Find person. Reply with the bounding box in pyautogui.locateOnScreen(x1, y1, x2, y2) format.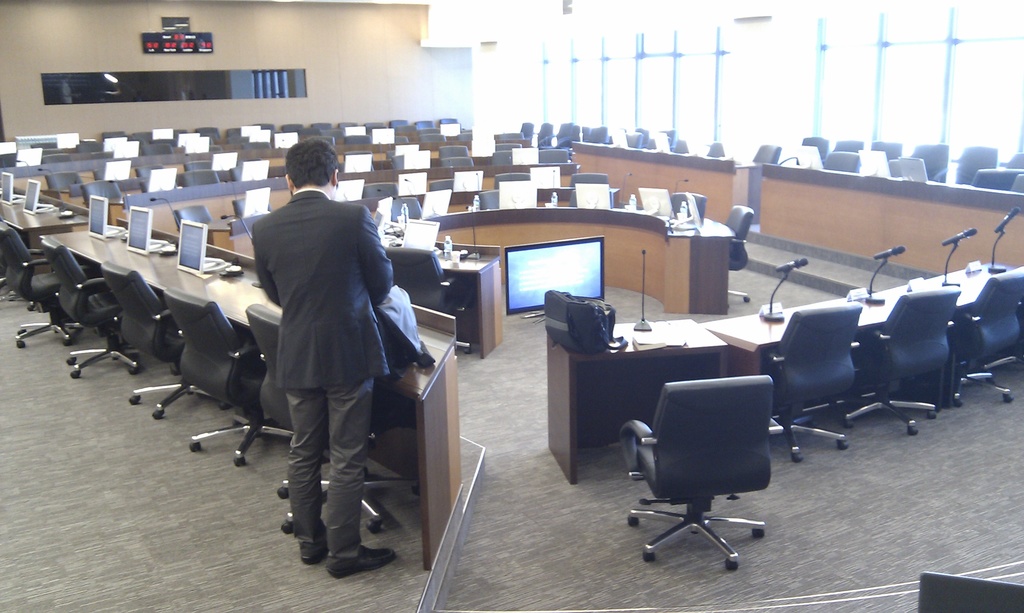
pyautogui.locateOnScreen(244, 136, 402, 579).
